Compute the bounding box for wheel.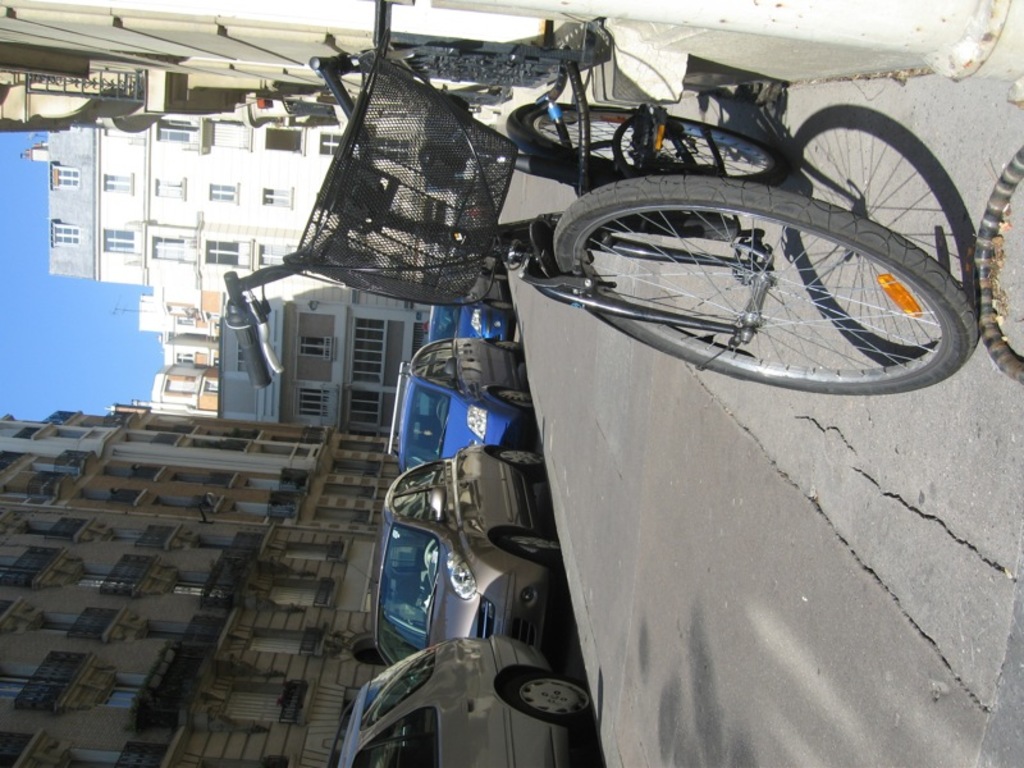
[494,448,547,476].
